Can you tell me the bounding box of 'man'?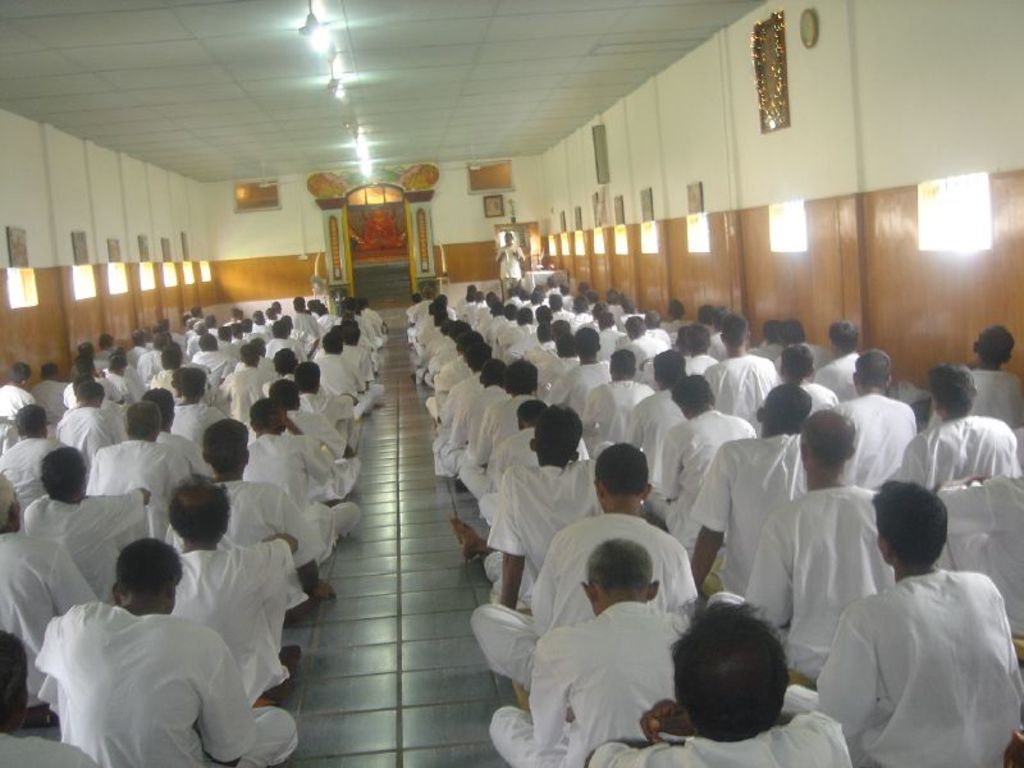
{"x1": 751, "y1": 321, "x2": 778, "y2": 365}.
